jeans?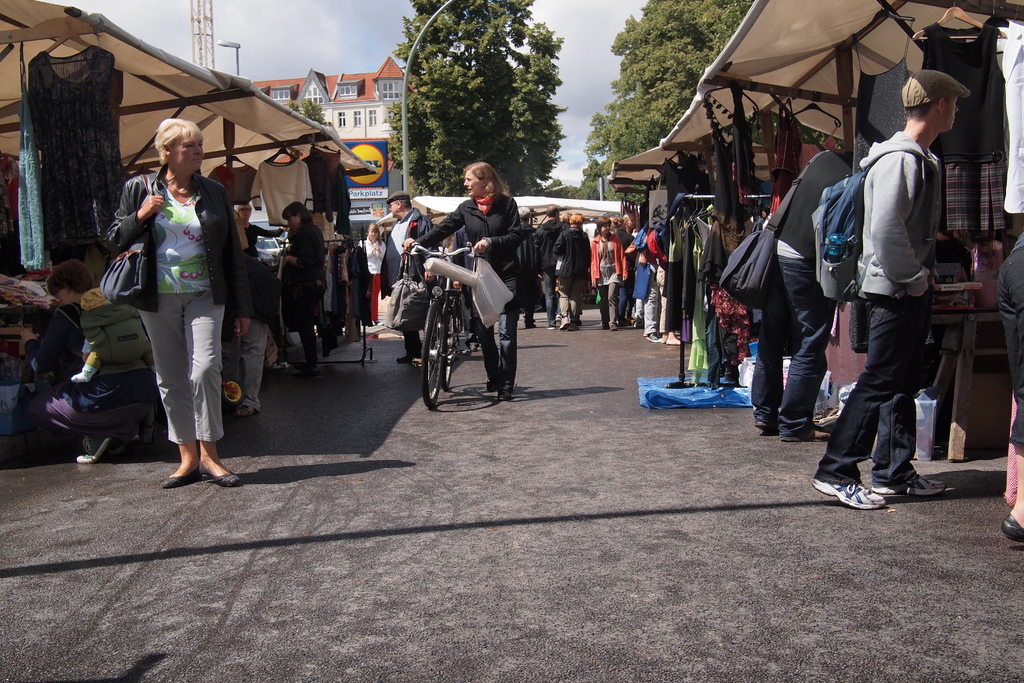
[810,278,936,486]
